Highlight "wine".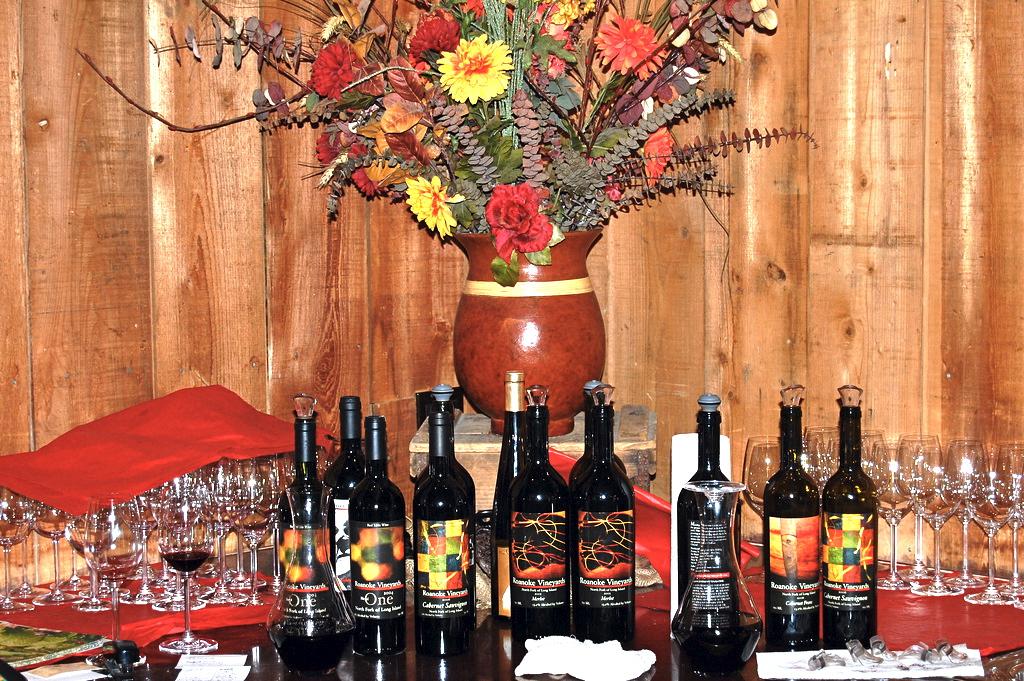
Highlighted region: 675 392 739 630.
